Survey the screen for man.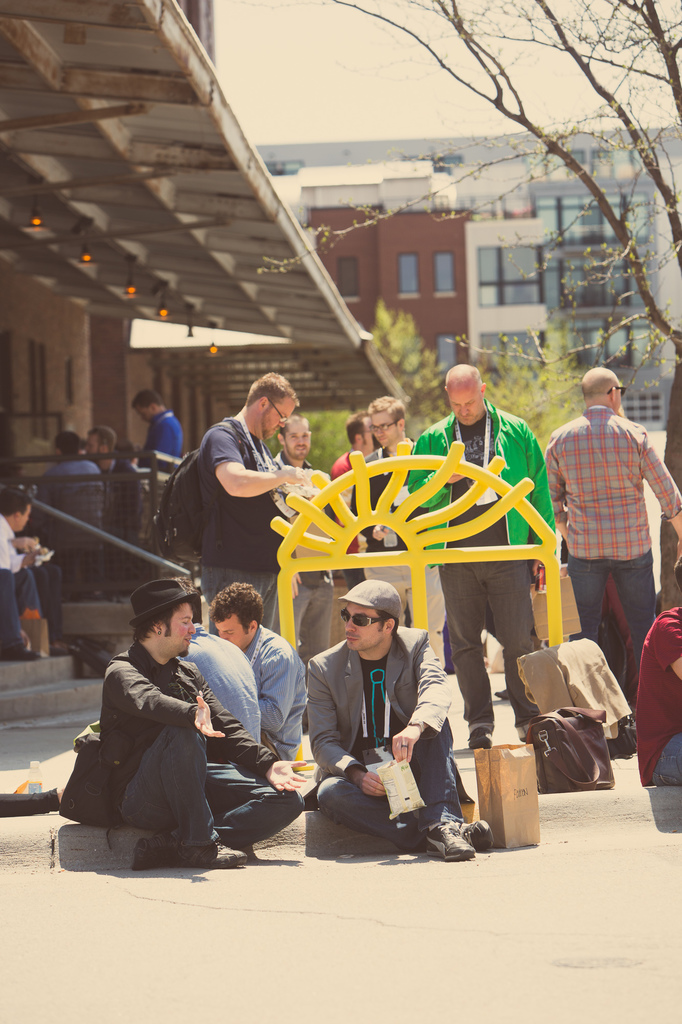
Survey found: (x1=204, y1=581, x2=312, y2=769).
